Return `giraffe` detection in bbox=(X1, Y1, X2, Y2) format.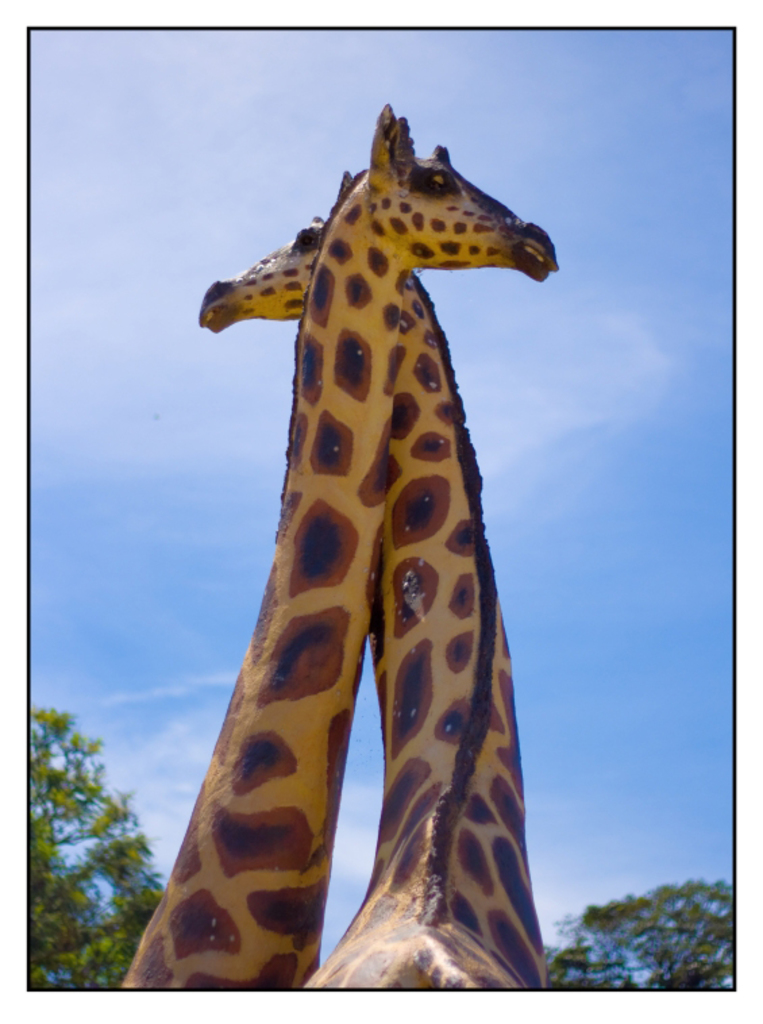
bbox=(111, 101, 562, 997).
